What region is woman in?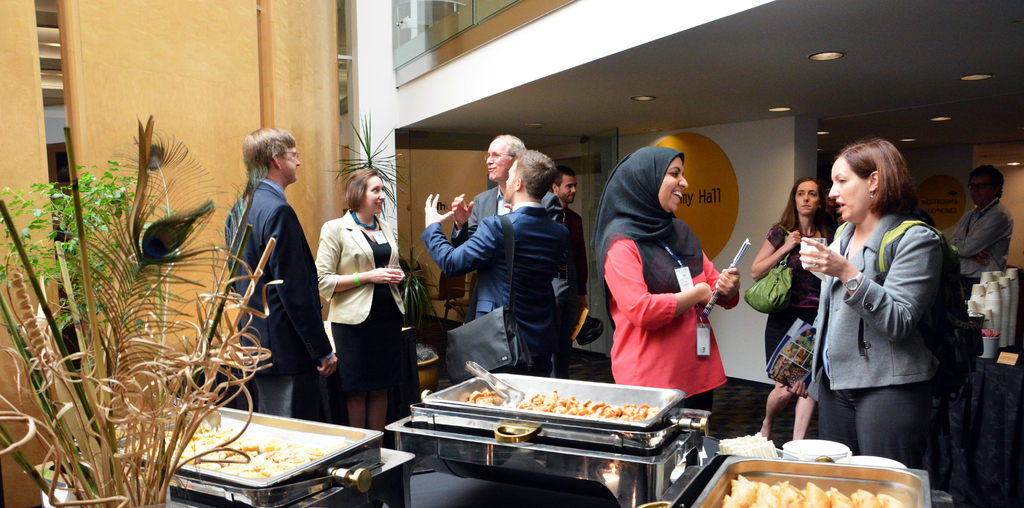
region(591, 147, 740, 431).
